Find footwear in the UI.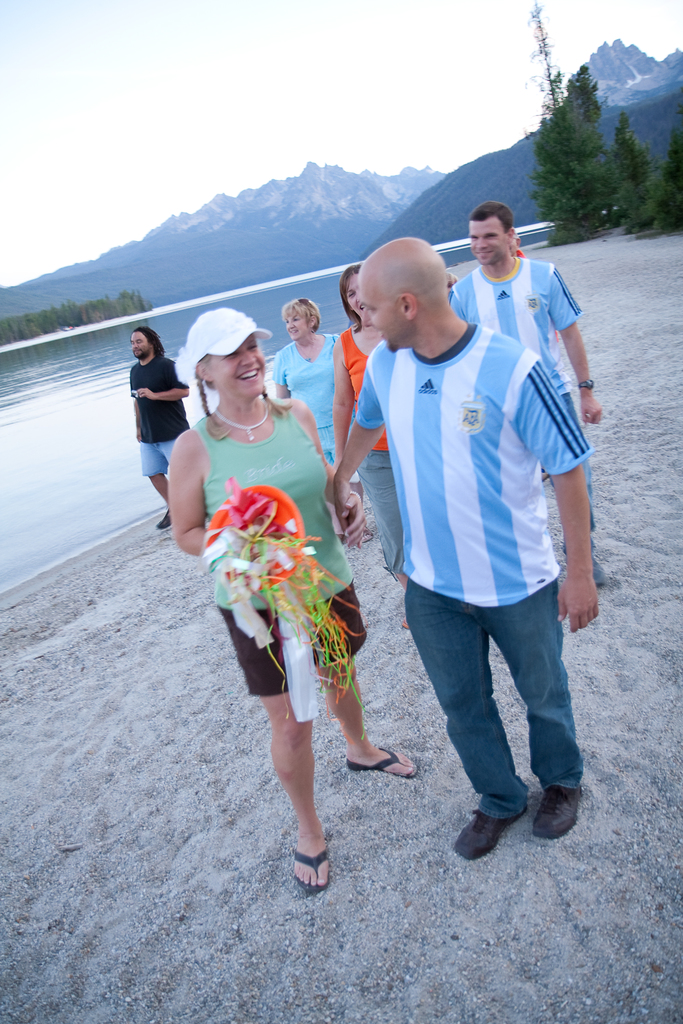
UI element at (350, 743, 418, 776).
